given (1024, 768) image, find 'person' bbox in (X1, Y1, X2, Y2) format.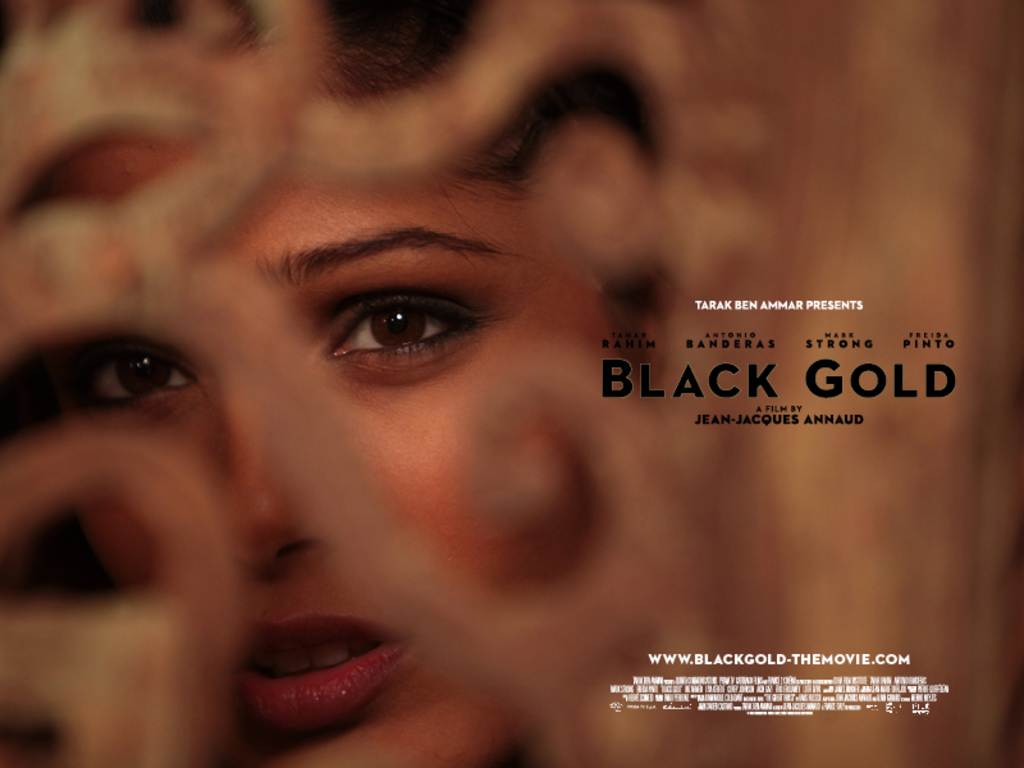
(0, 0, 655, 760).
